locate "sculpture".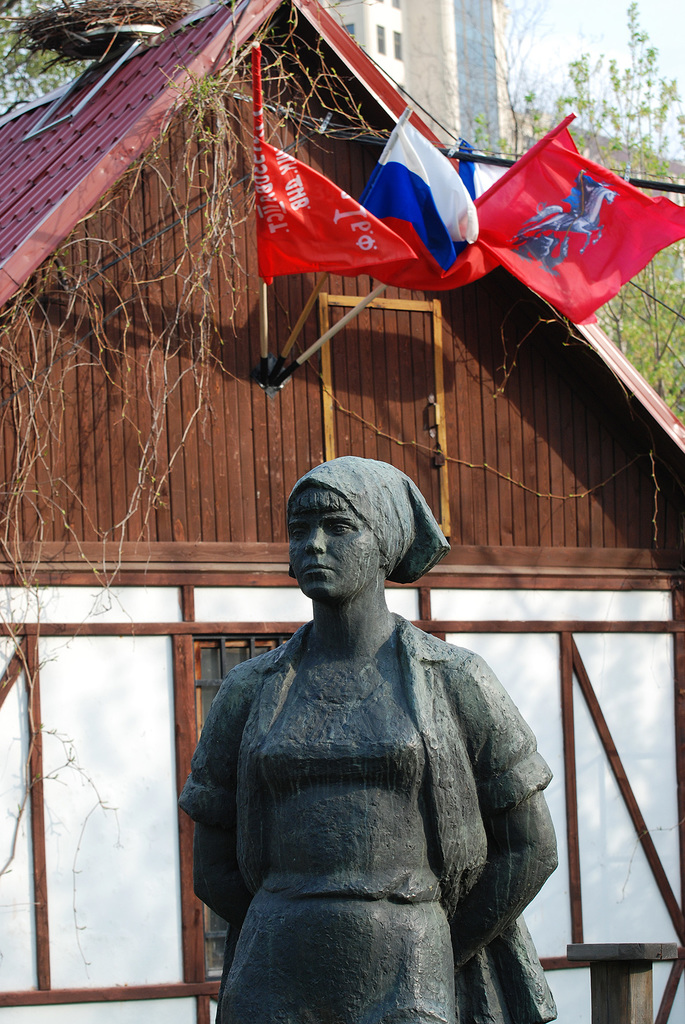
Bounding box: [189, 442, 574, 1007].
